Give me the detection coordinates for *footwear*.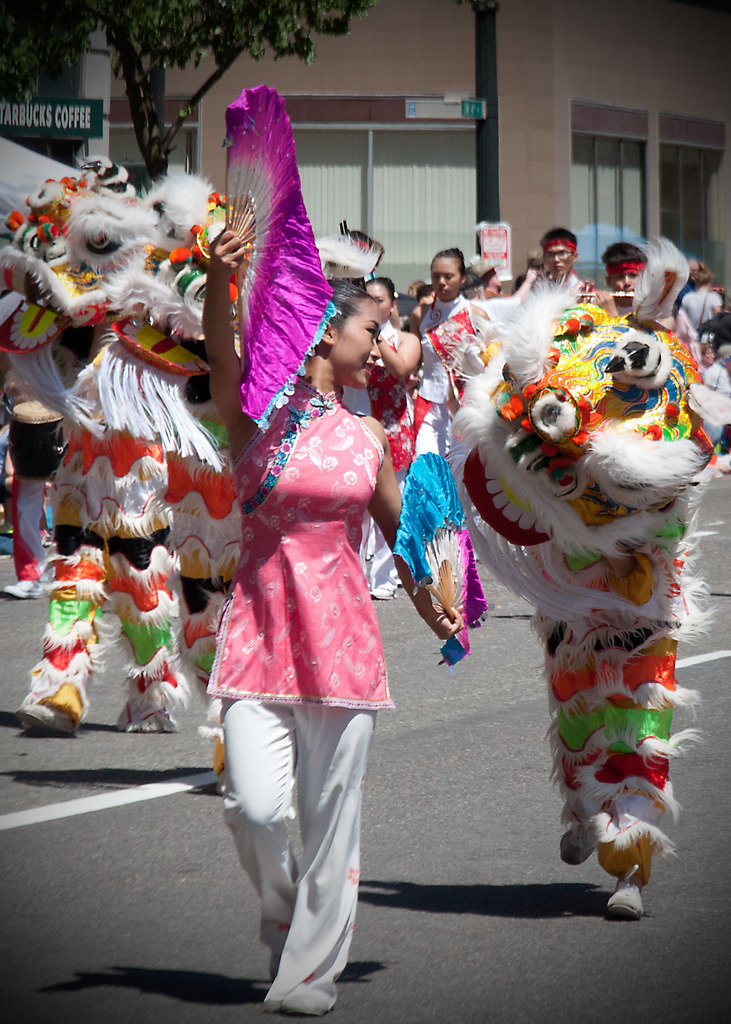
crop(561, 828, 601, 867).
